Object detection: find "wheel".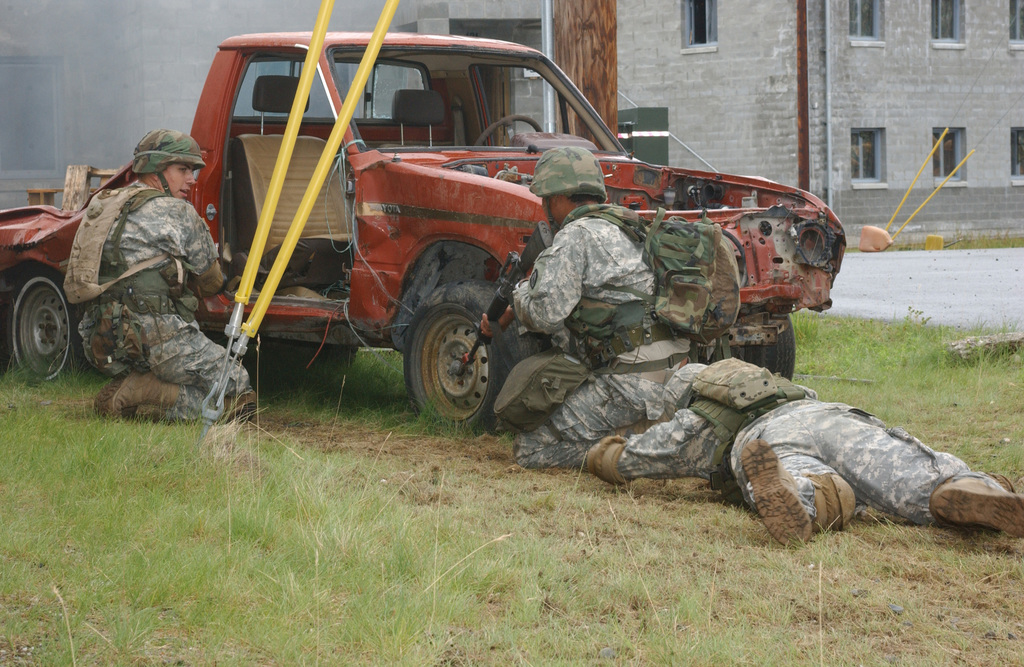
detection(476, 115, 543, 147).
